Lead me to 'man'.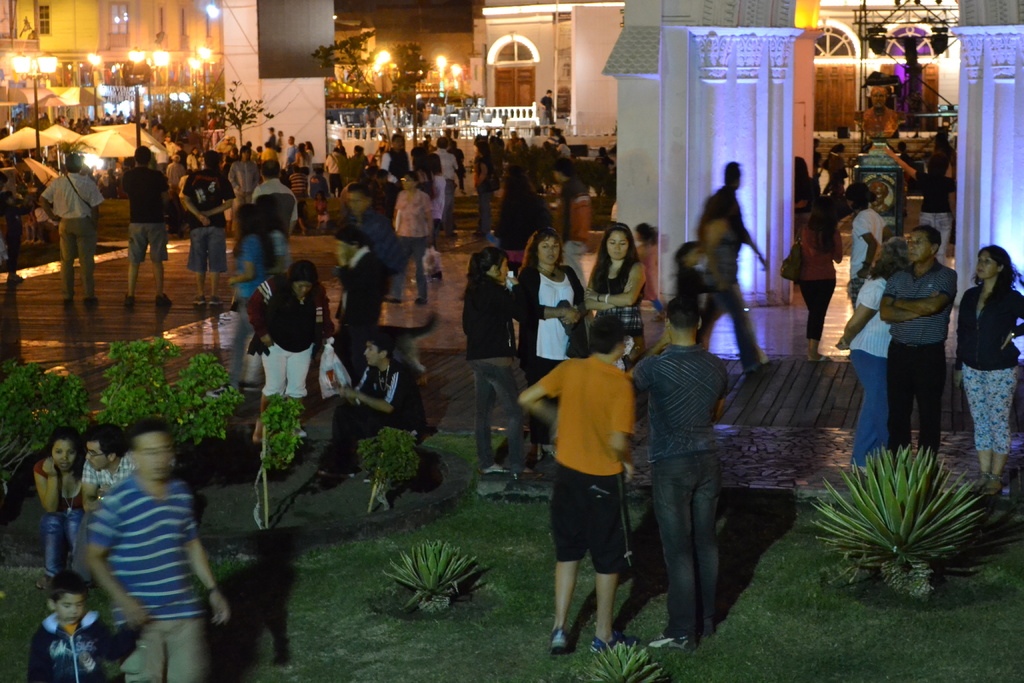
Lead to select_region(380, 134, 409, 169).
